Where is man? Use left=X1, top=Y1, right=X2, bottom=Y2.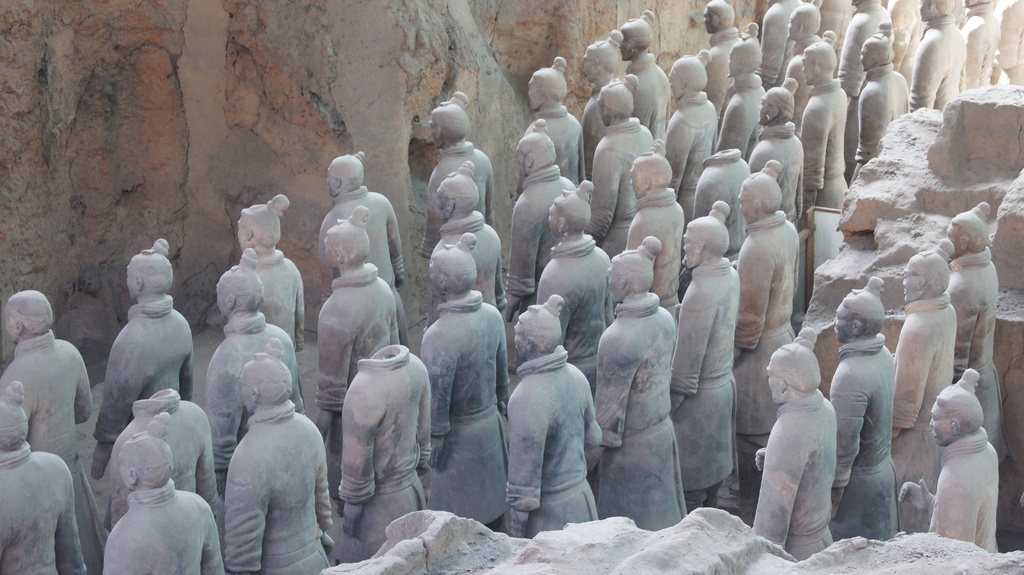
left=528, top=63, right=586, bottom=188.
